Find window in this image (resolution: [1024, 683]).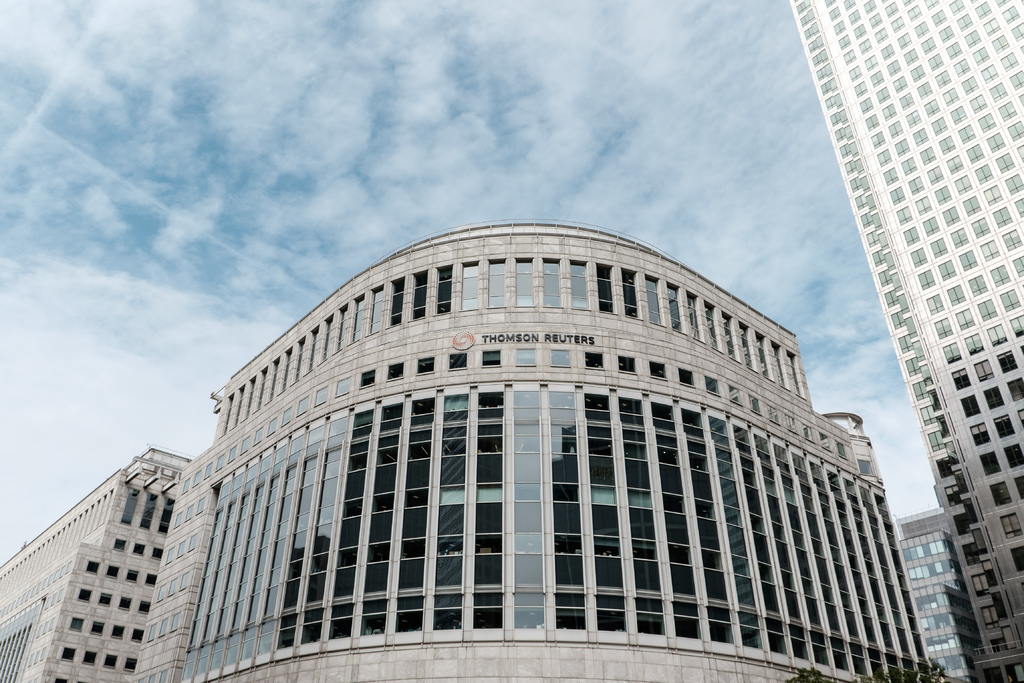
{"left": 83, "top": 650, "right": 99, "bottom": 666}.
